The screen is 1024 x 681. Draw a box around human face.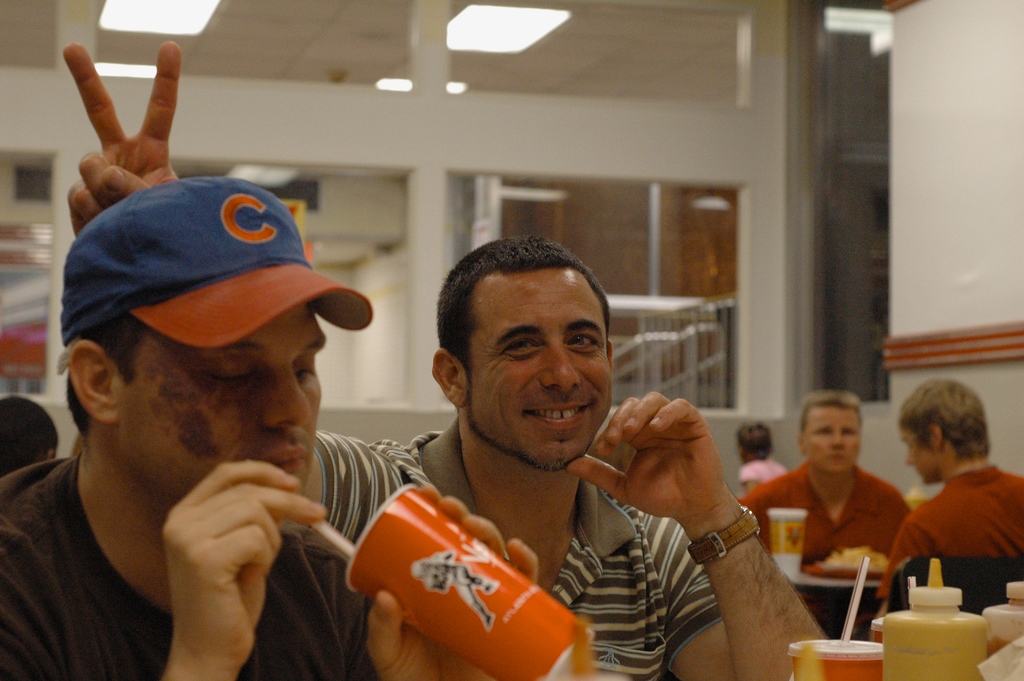
(466,264,613,479).
